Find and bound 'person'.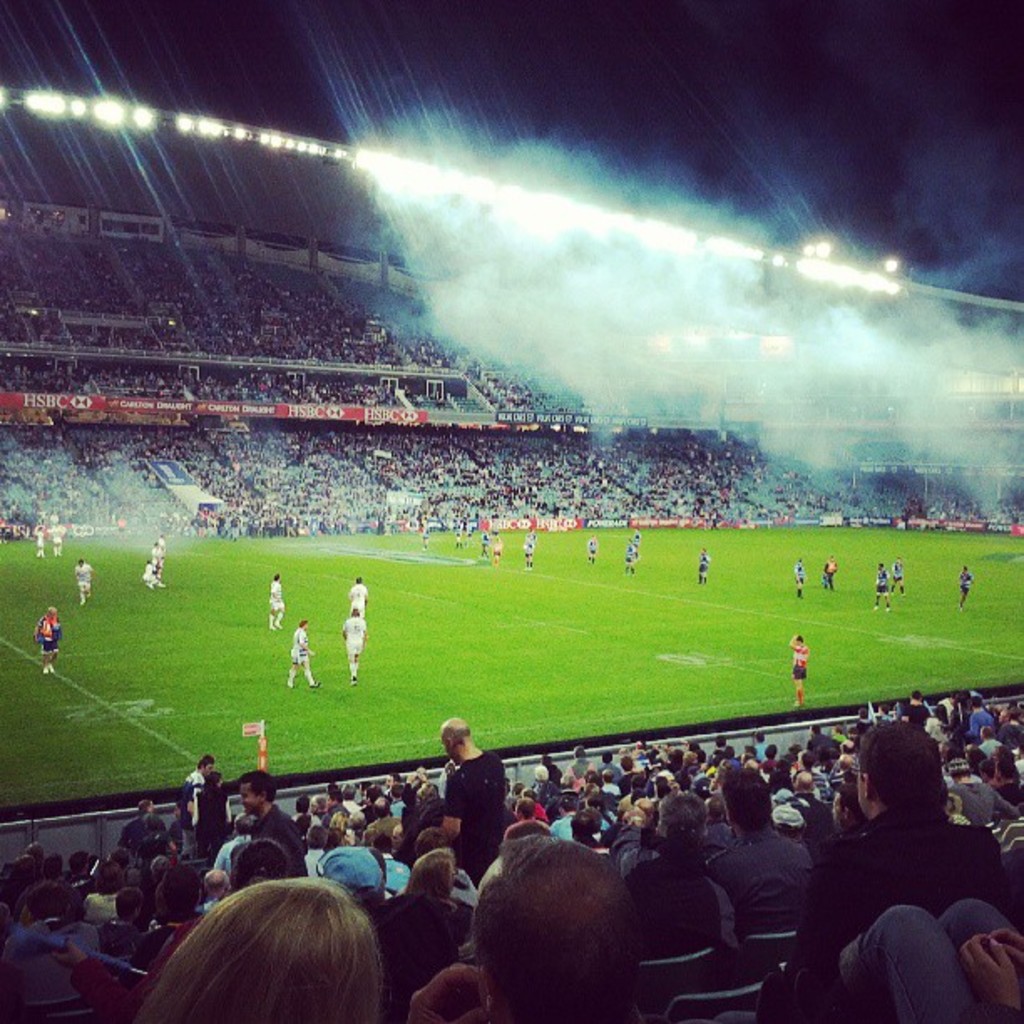
Bound: detection(427, 723, 507, 862).
